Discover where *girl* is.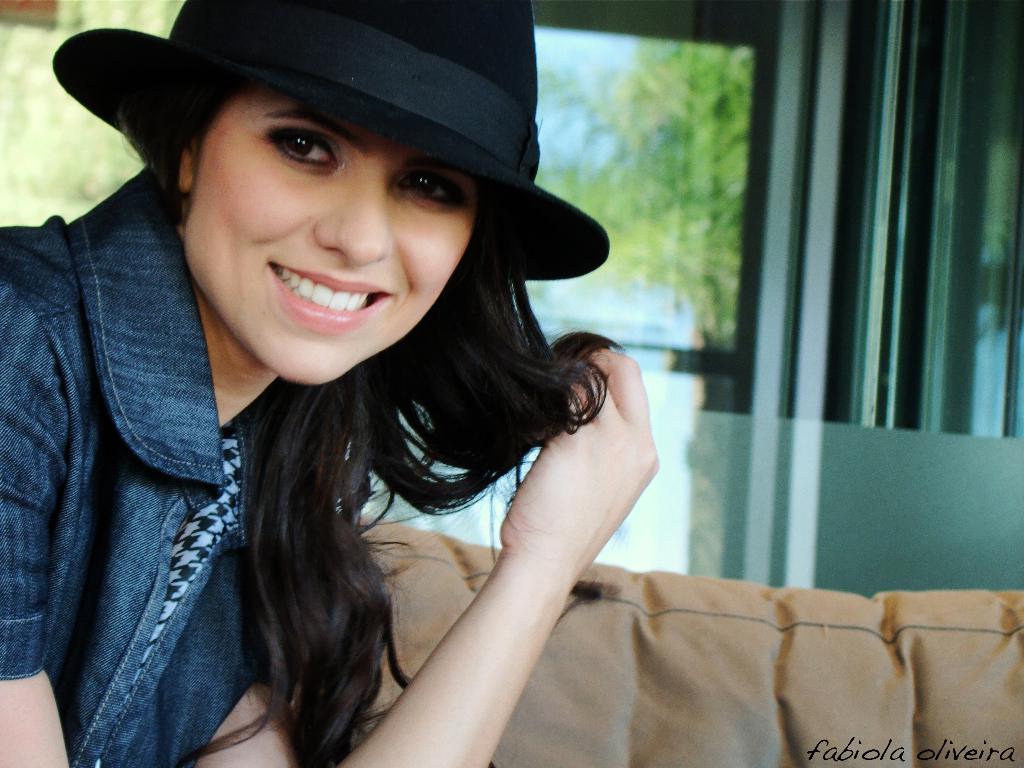
Discovered at pyautogui.locateOnScreen(0, 2, 659, 767).
